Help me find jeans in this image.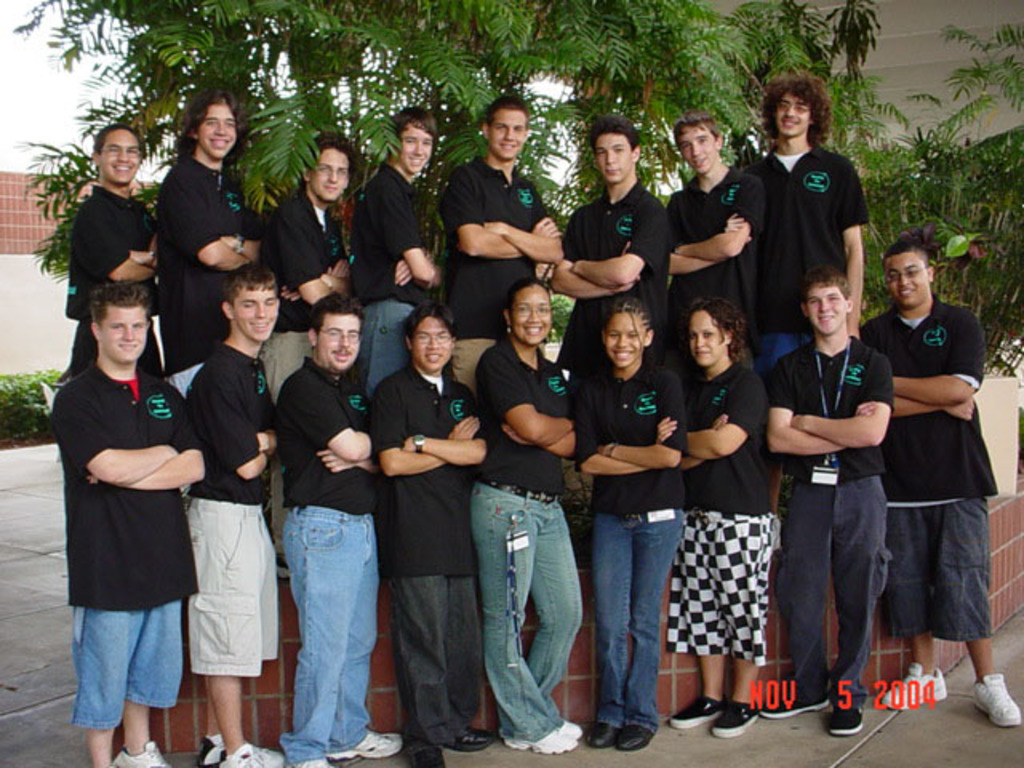
Found it: {"left": 469, "top": 477, "right": 581, "bottom": 742}.
